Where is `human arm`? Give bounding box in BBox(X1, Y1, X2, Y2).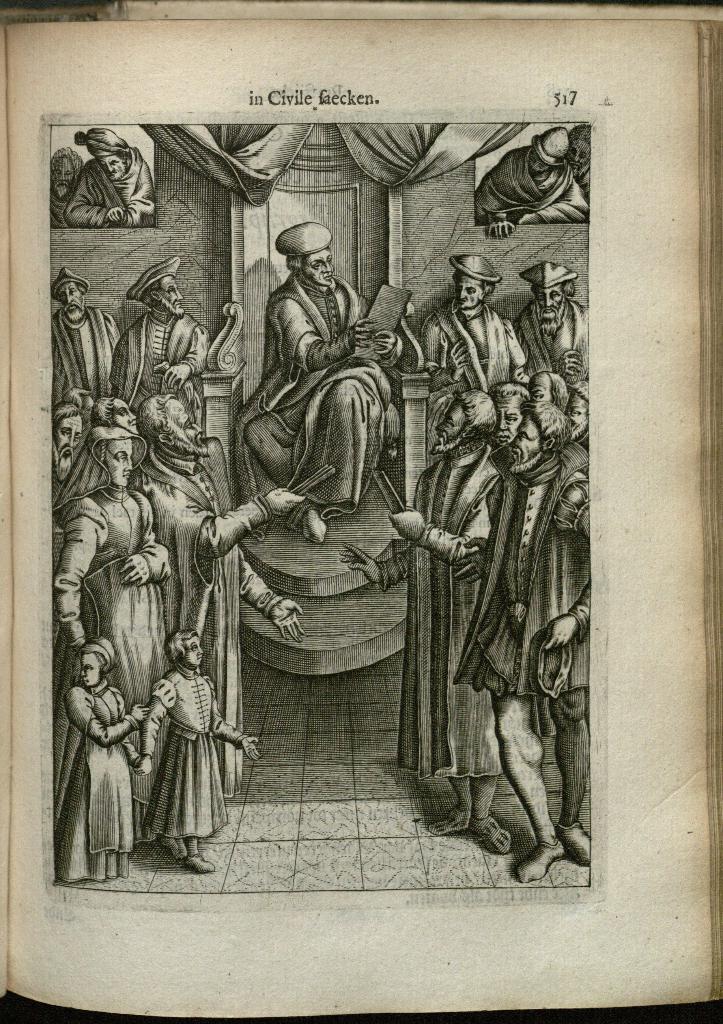
BBox(150, 330, 204, 391).
